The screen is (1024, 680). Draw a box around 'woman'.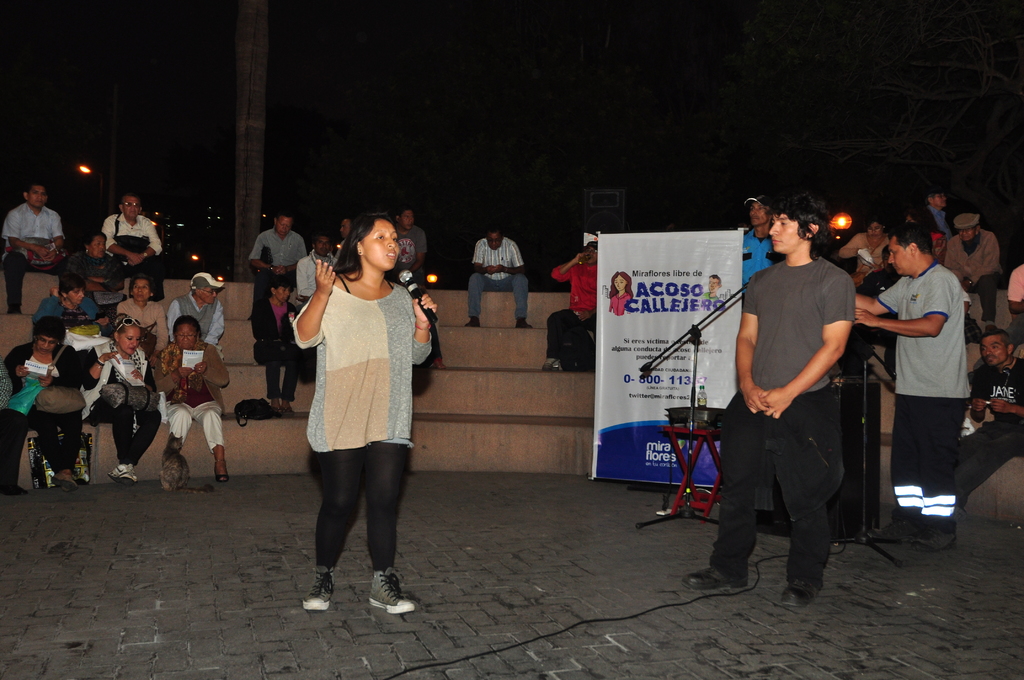
[x1=157, y1=316, x2=236, y2=482].
